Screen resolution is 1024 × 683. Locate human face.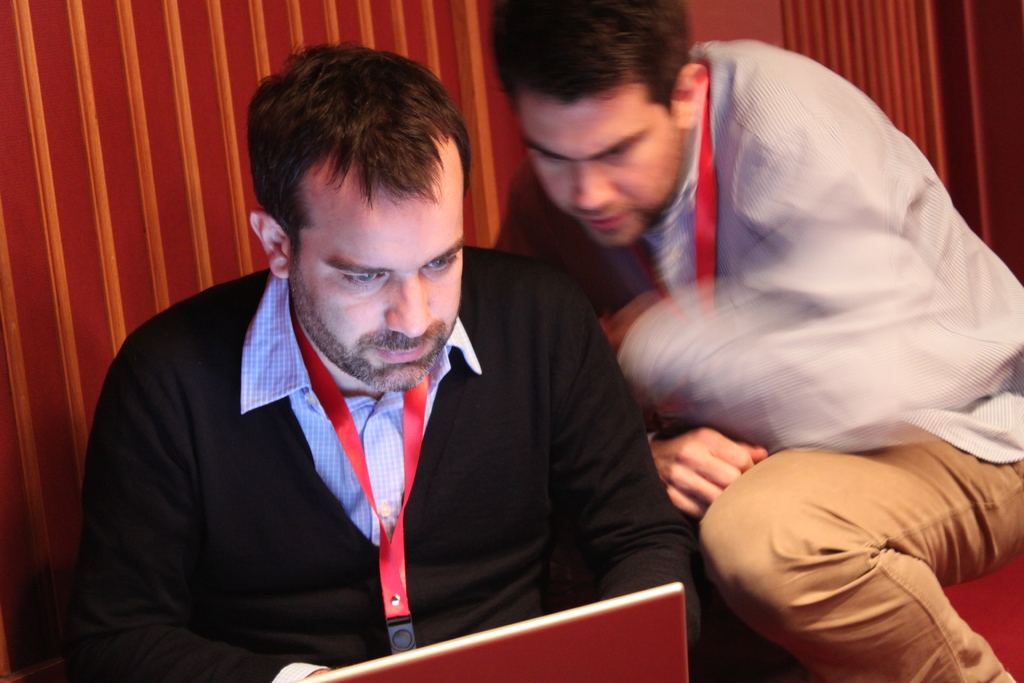
[507, 88, 683, 248].
